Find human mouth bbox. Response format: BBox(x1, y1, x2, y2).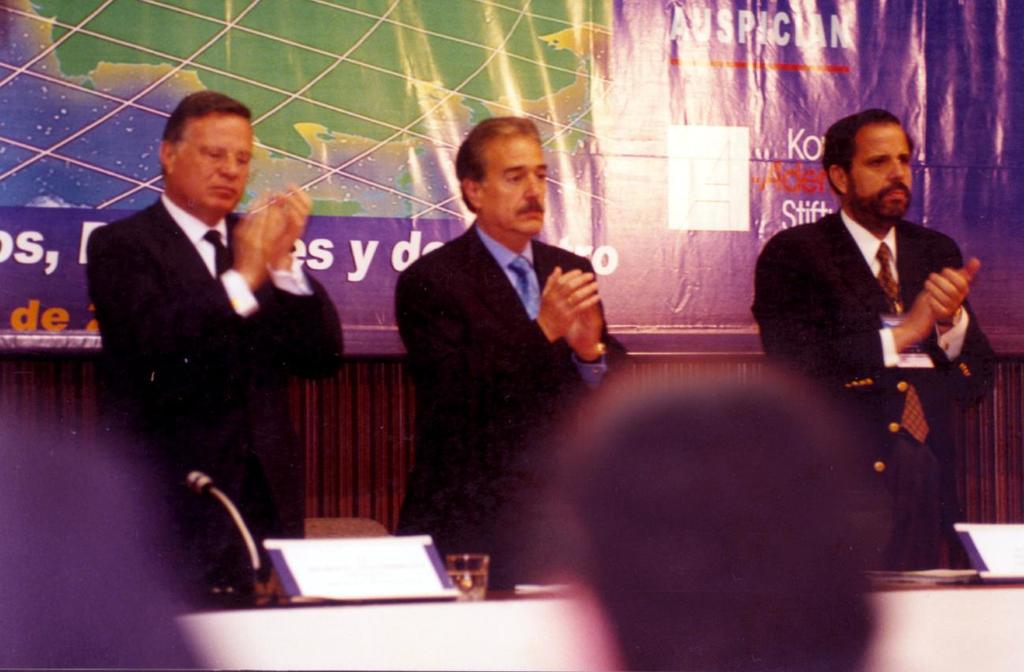
BBox(878, 187, 906, 199).
